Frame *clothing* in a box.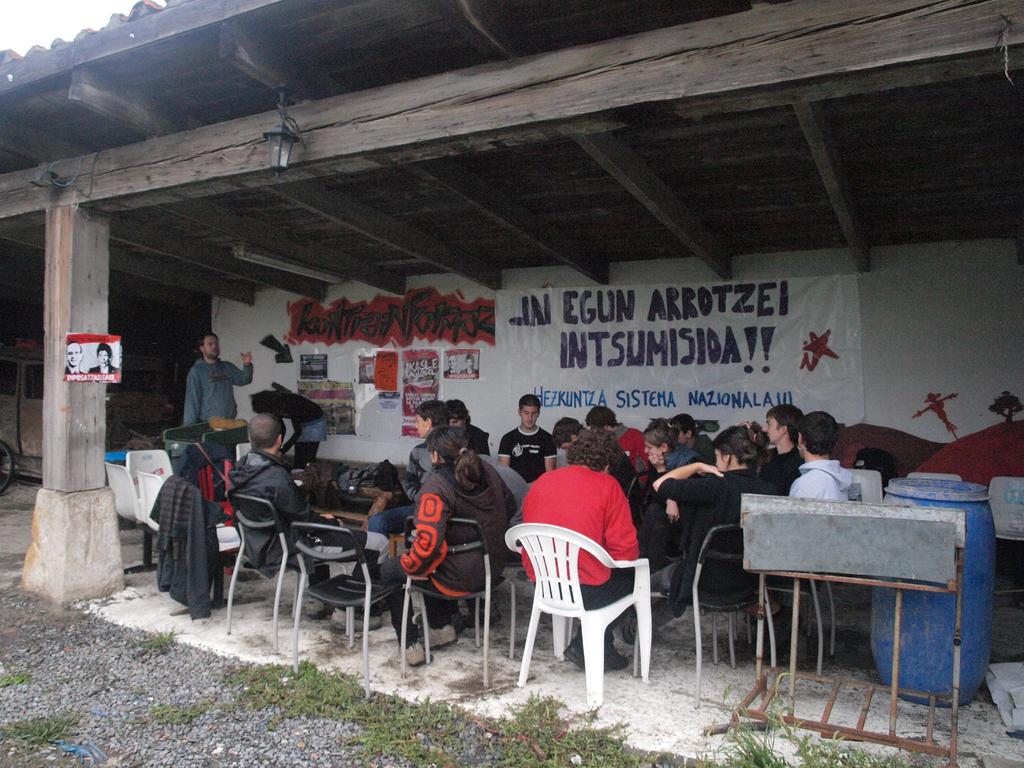
detection(500, 433, 545, 478).
